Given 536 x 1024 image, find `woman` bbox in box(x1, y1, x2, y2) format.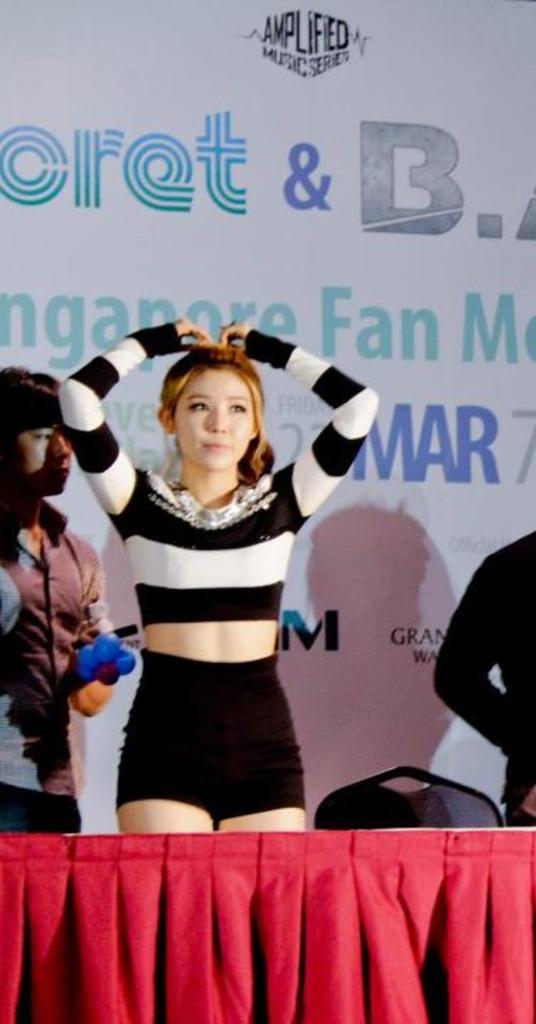
box(71, 310, 378, 839).
